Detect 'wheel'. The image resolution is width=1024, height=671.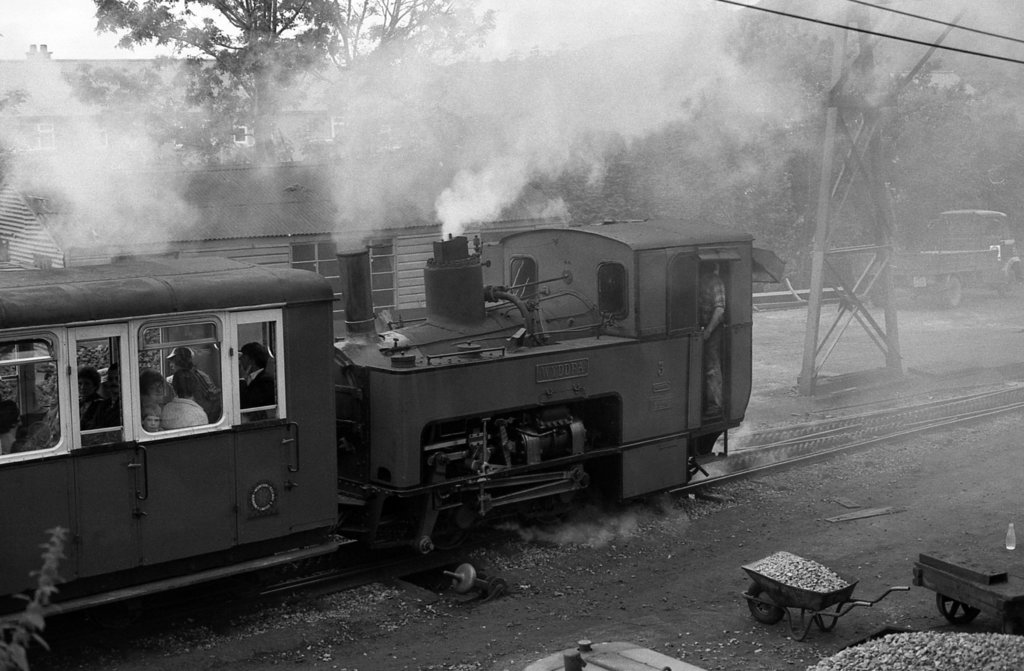
870, 284, 888, 309.
